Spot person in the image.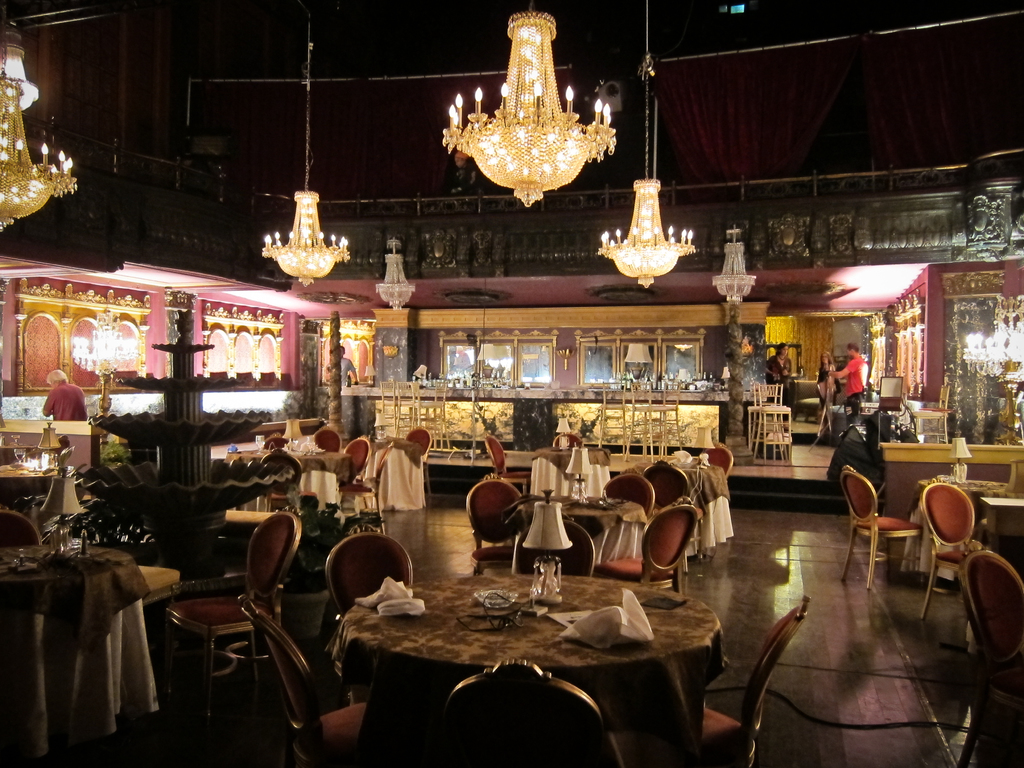
person found at select_region(42, 371, 86, 421).
